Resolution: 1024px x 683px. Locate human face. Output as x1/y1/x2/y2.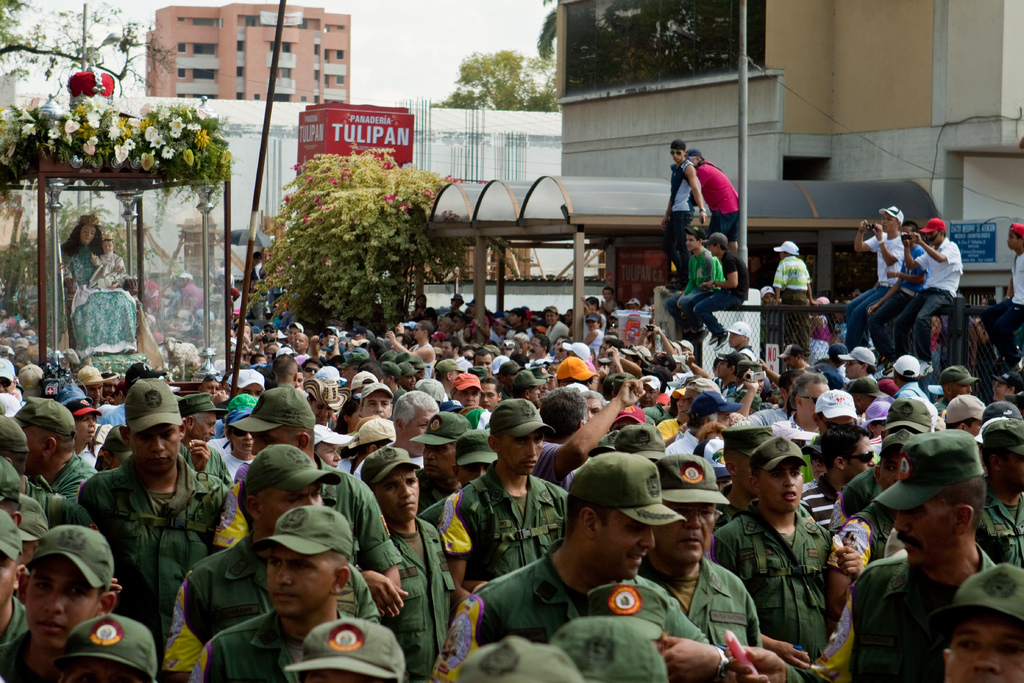
586/322/596/331.
